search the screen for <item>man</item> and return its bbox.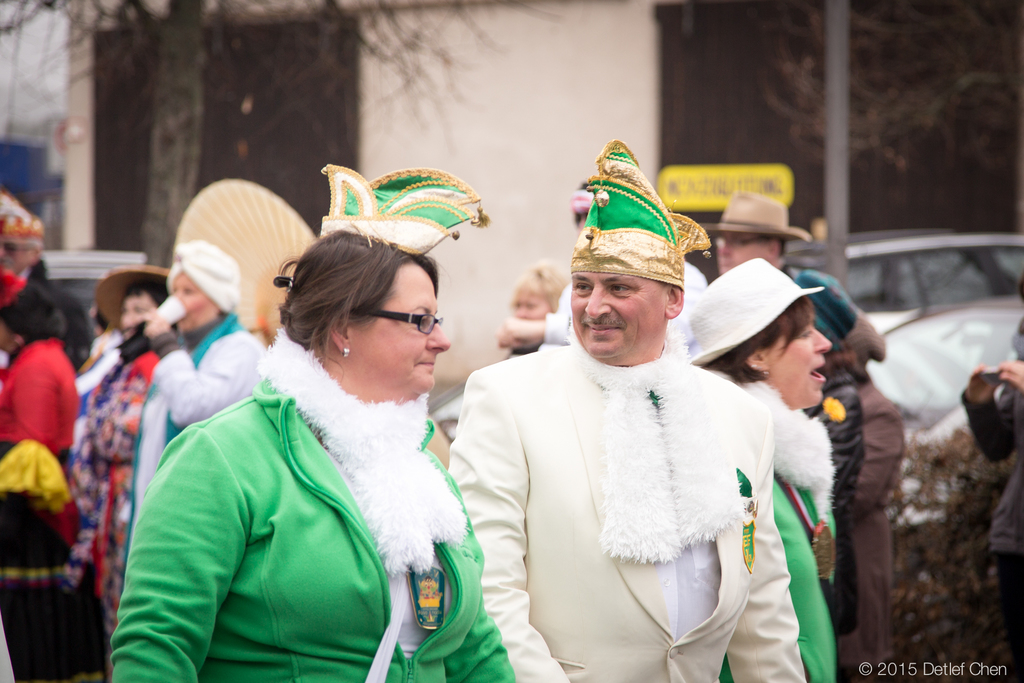
Found: <bbox>444, 135, 815, 682</bbox>.
